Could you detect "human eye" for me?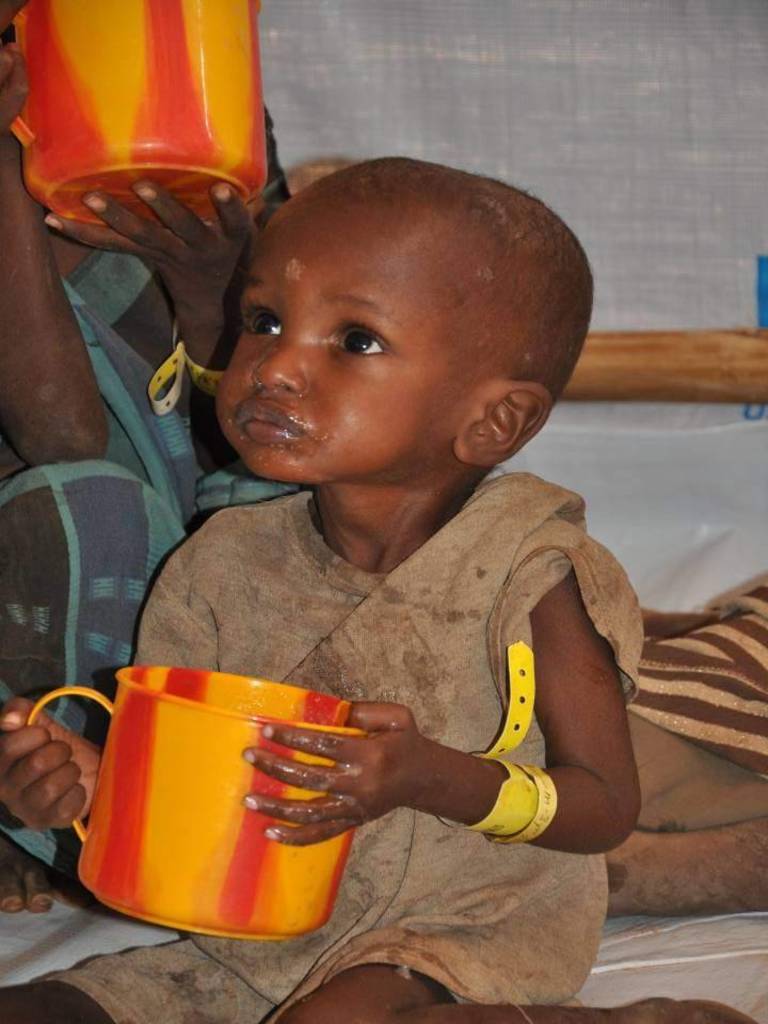
Detection result: detection(329, 323, 390, 361).
